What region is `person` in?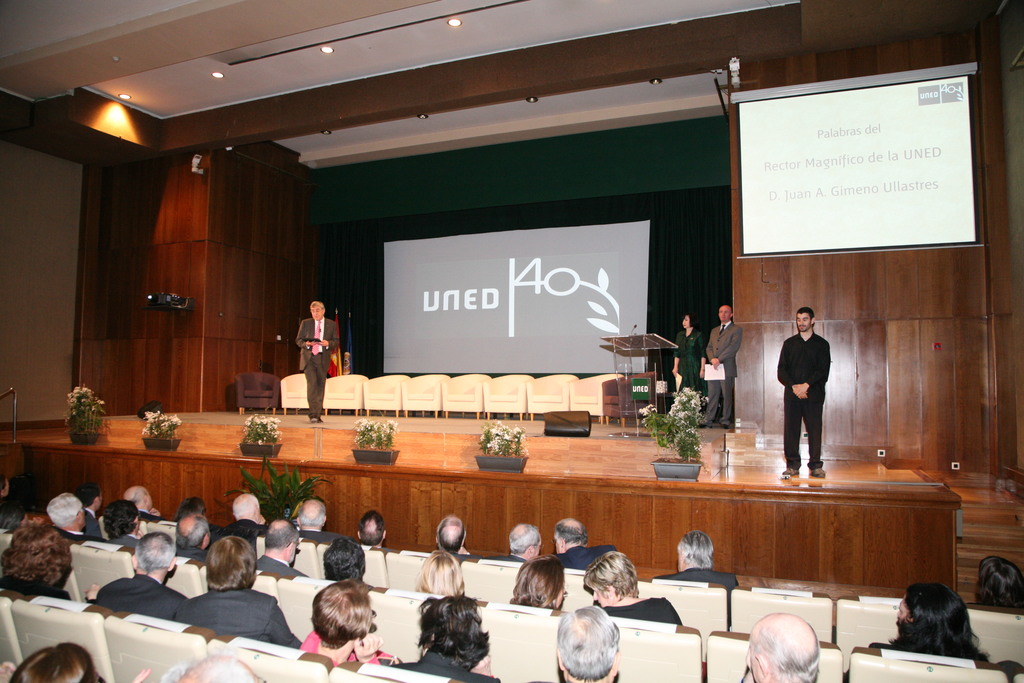
l=221, t=491, r=272, b=538.
